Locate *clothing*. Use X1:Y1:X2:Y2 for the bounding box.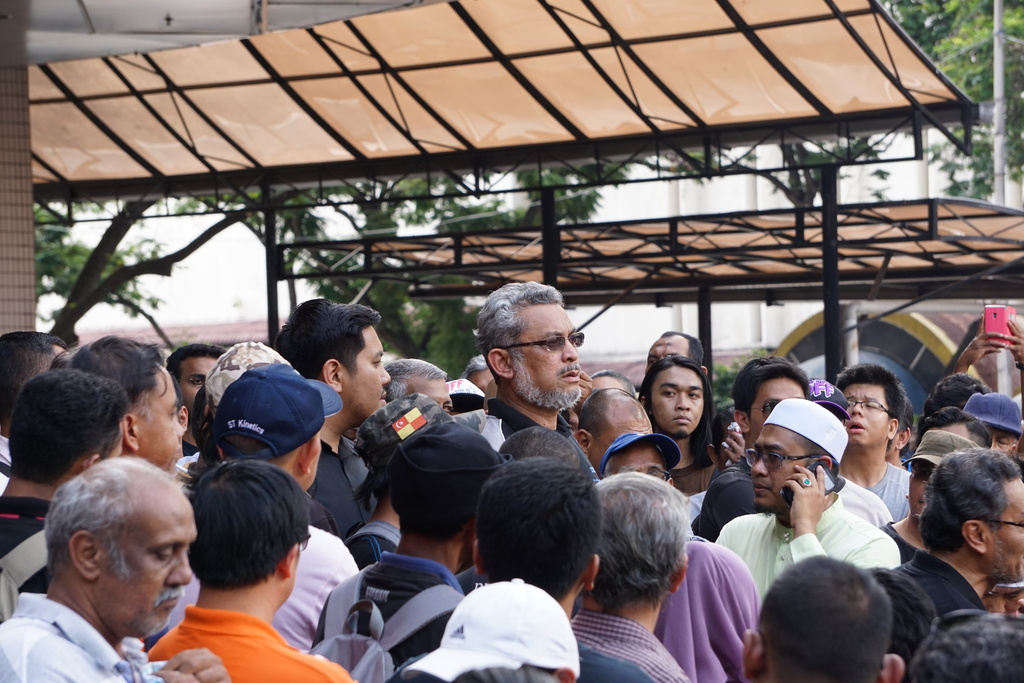
273:525:362:641.
